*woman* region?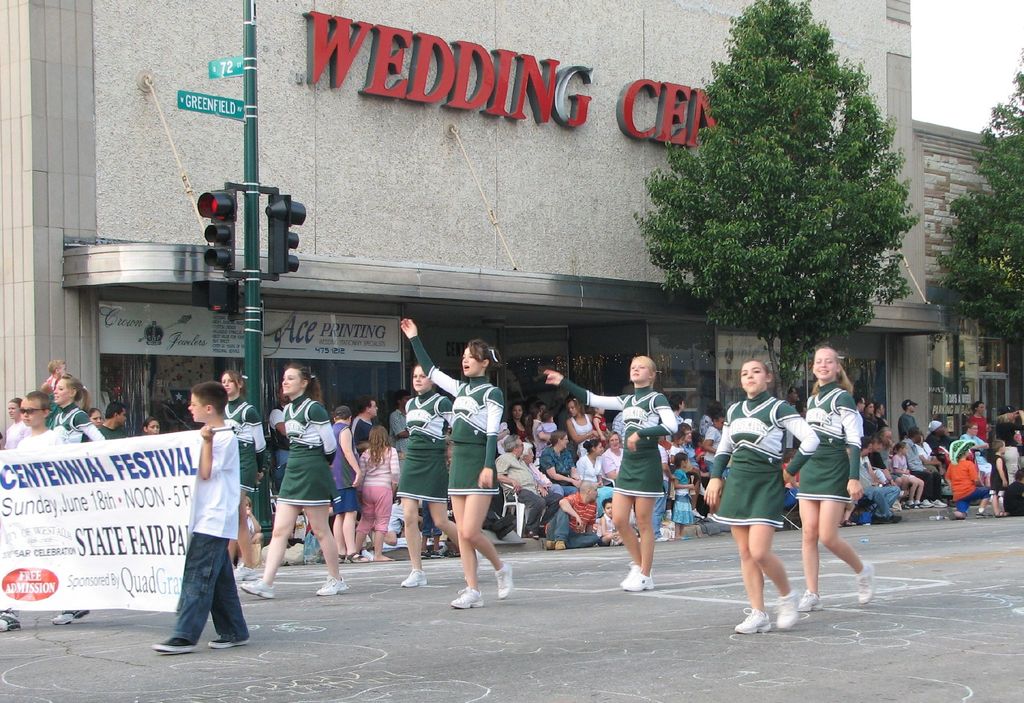
x1=545, y1=353, x2=680, y2=591
